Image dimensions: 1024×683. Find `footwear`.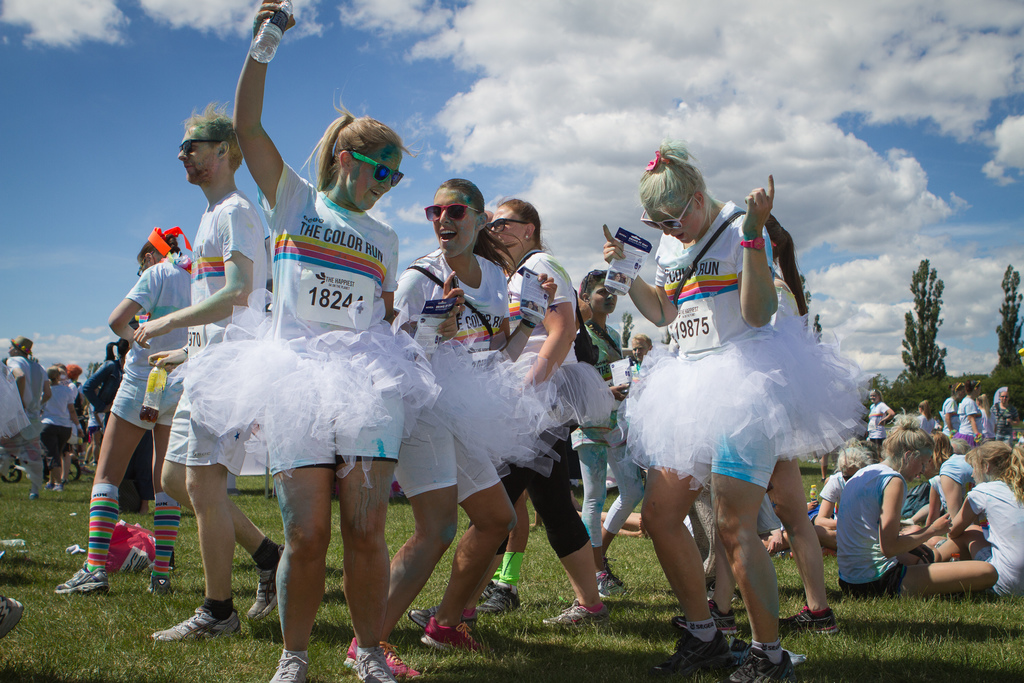
[x1=145, y1=574, x2=170, y2=595].
